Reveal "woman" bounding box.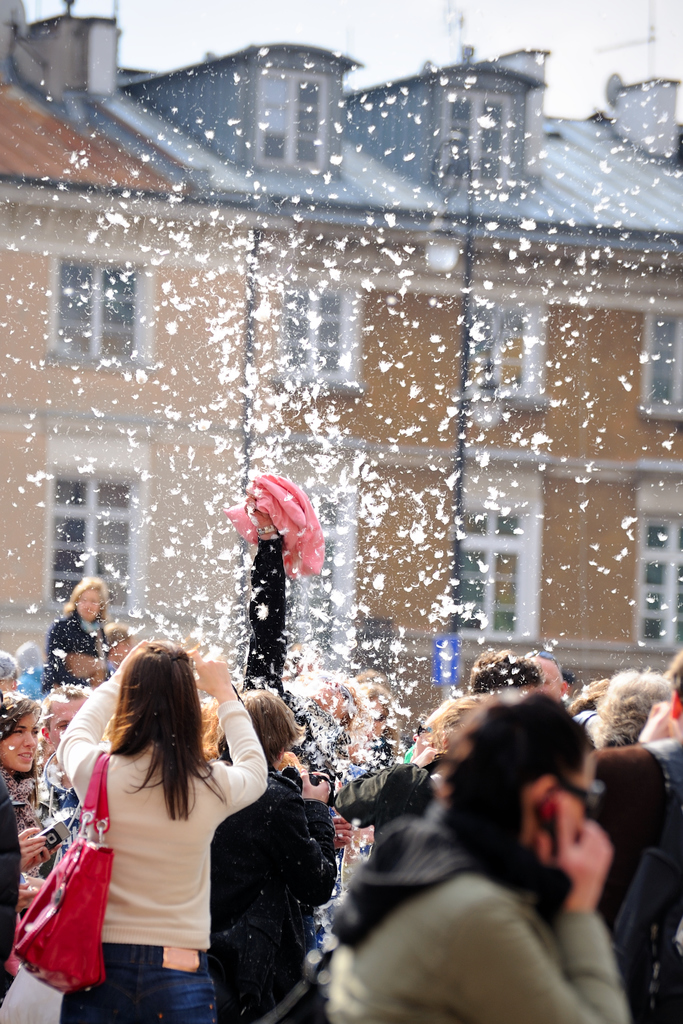
Revealed: [left=0, top=694, right=52, bottom=908].
